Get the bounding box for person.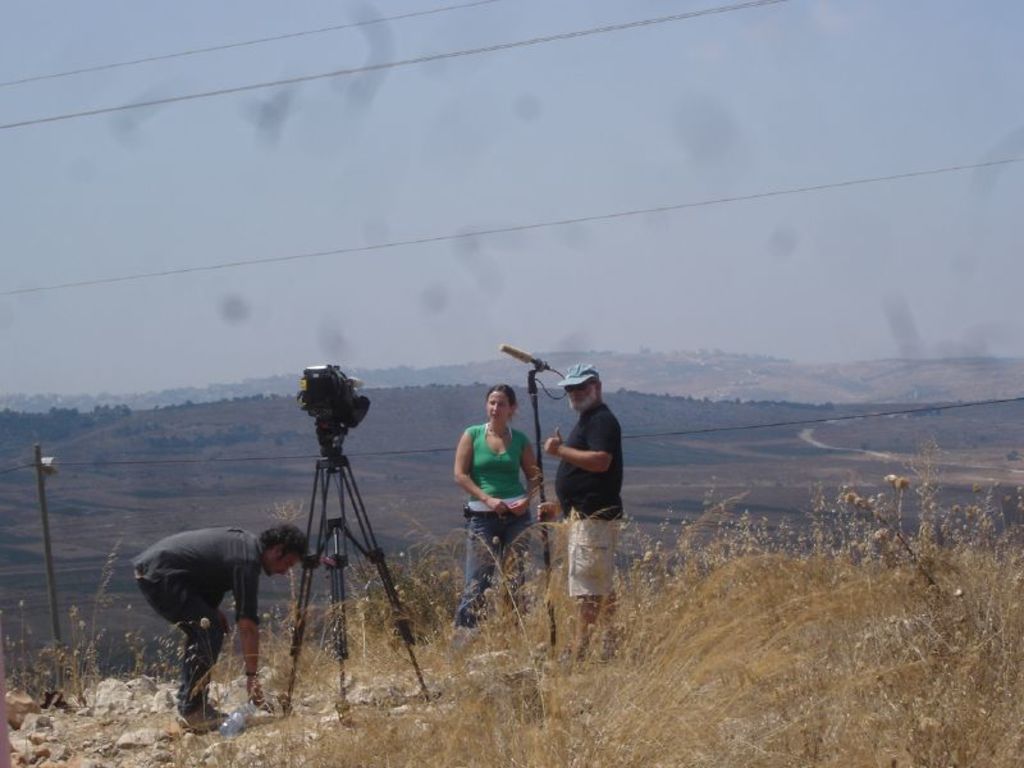
detection(536, 357, 622, 658).
